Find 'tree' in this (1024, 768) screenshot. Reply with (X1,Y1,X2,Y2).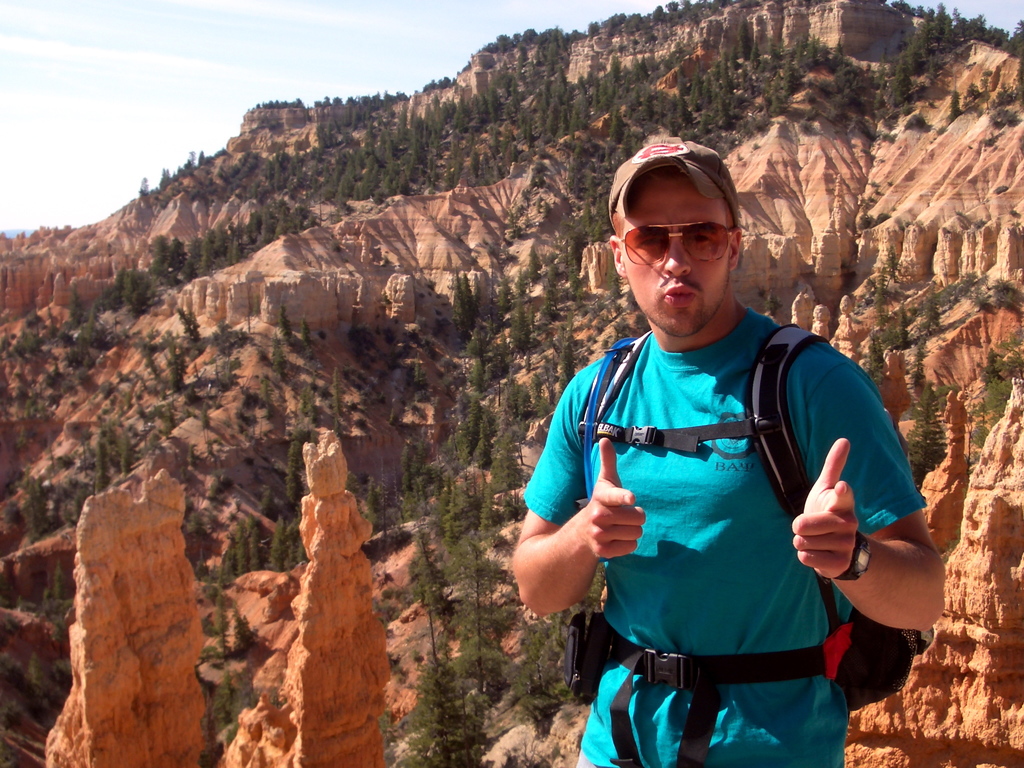
(51,561,68,596).
